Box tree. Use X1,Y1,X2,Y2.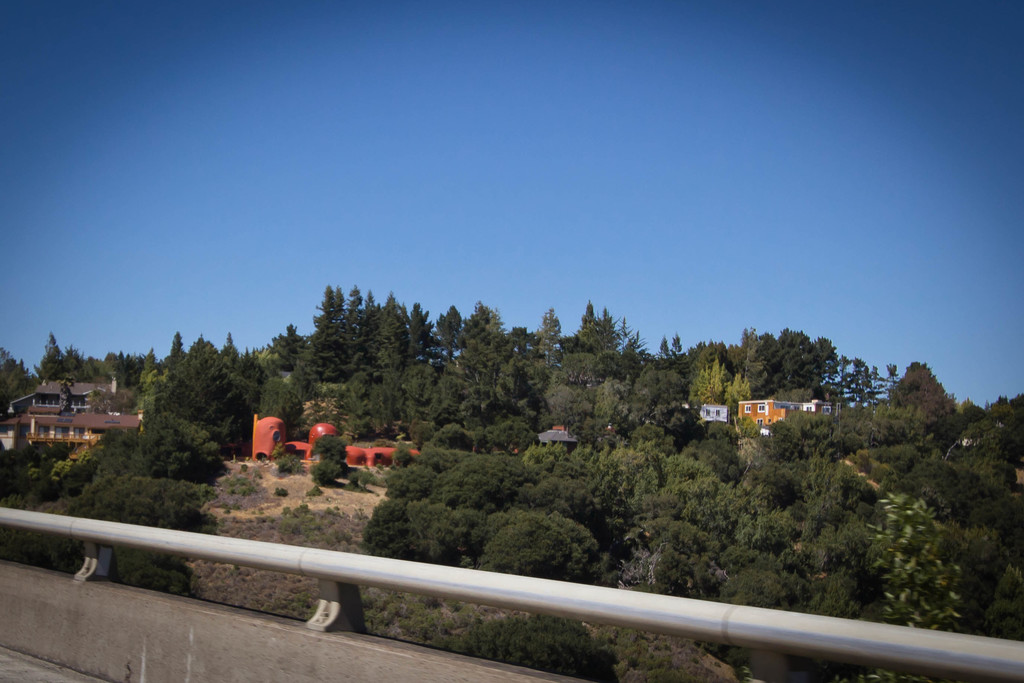
0,283,1023,682.
